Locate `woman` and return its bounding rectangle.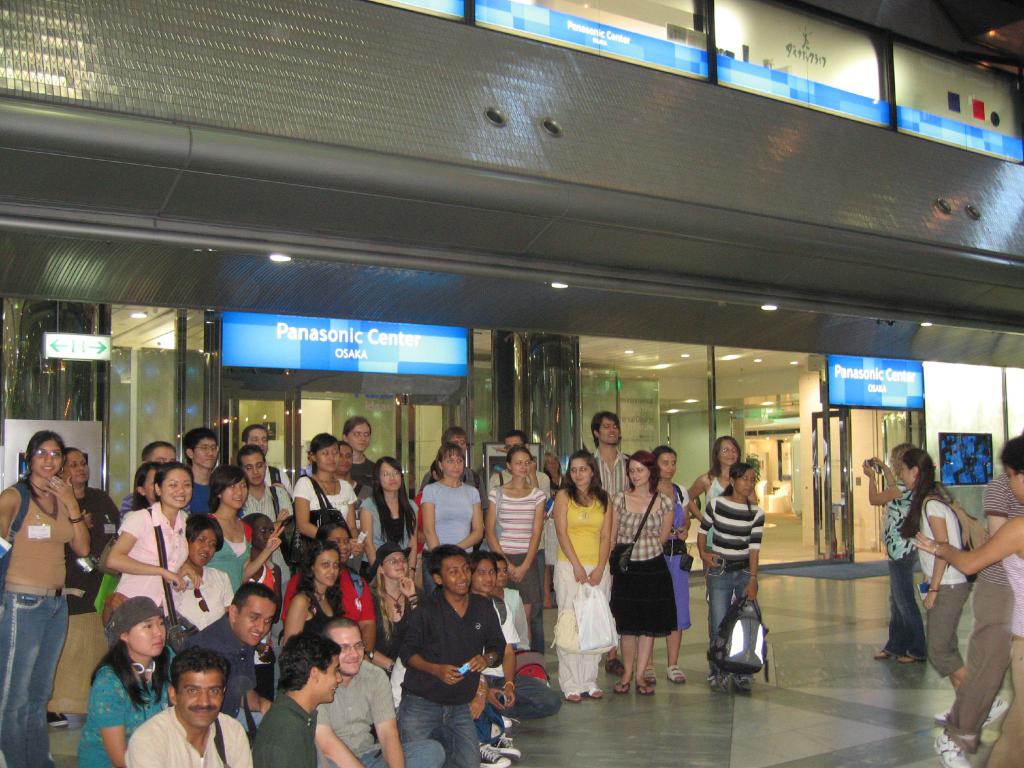
bbox=[416, 445, 489, 589].
